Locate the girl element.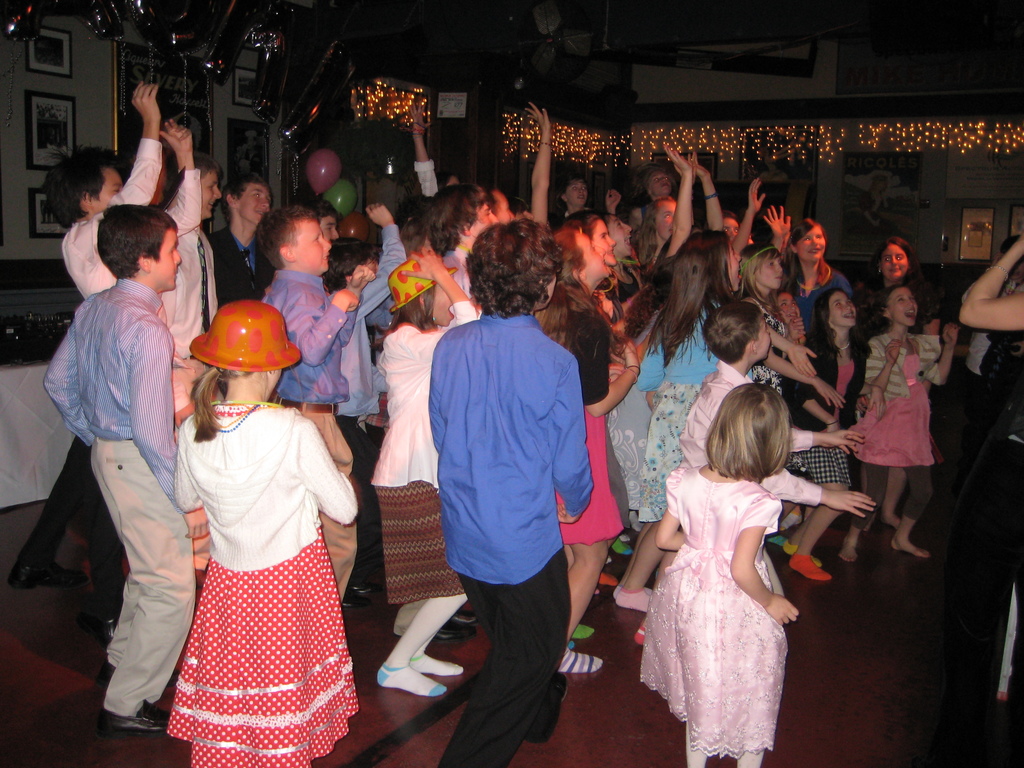
Element bbox: Rect(557, 210, 646, 337).
